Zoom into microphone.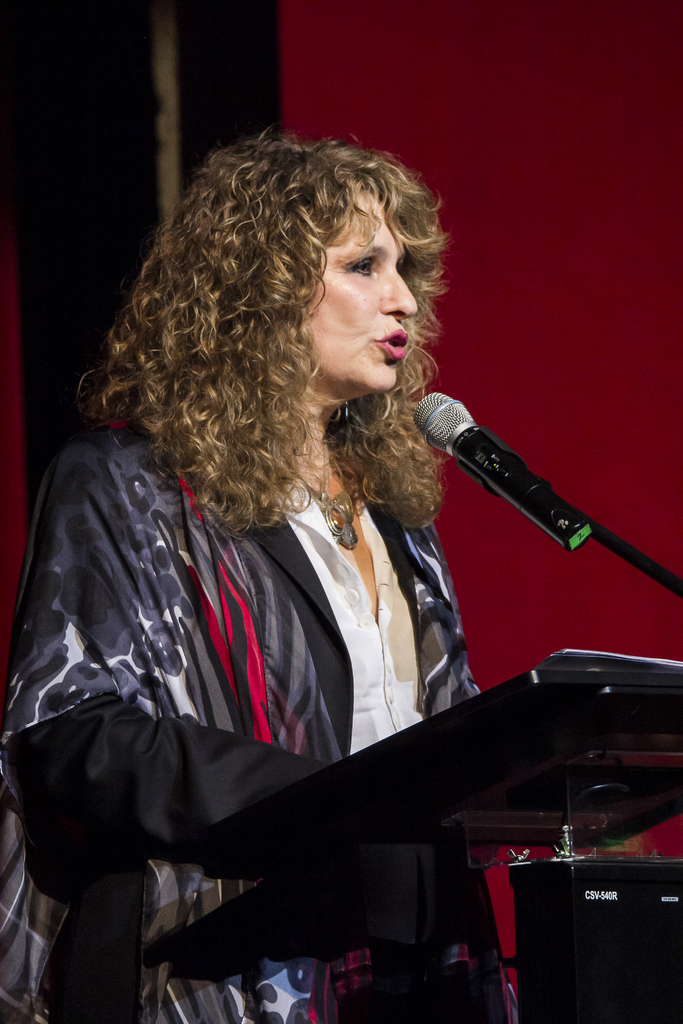
Zoom target: pyautogui.locateOnScreen(411, 393, 611, 554).
